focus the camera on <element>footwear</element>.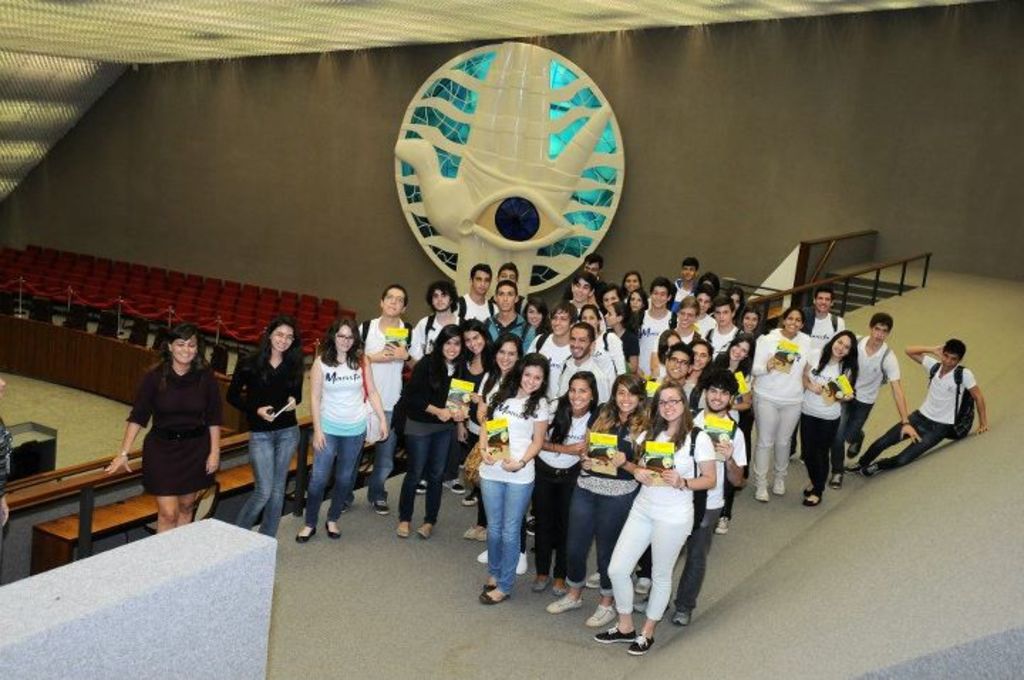
Focus region: <region>484, 580, 496, 589</region>.
